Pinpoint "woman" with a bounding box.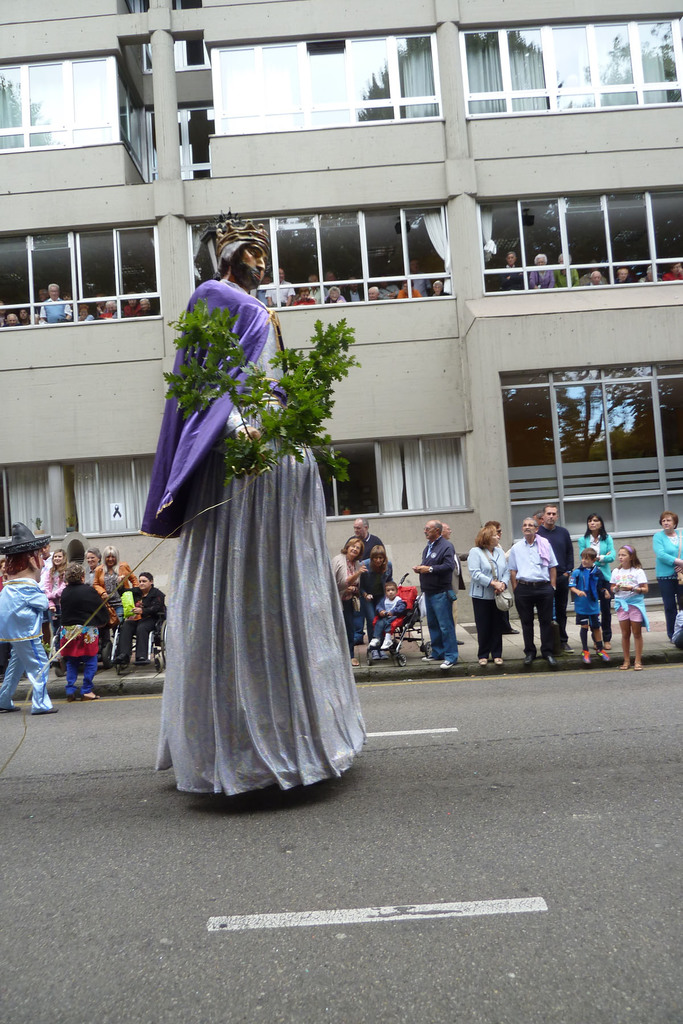
bbox(54, 560, 113, 701).
